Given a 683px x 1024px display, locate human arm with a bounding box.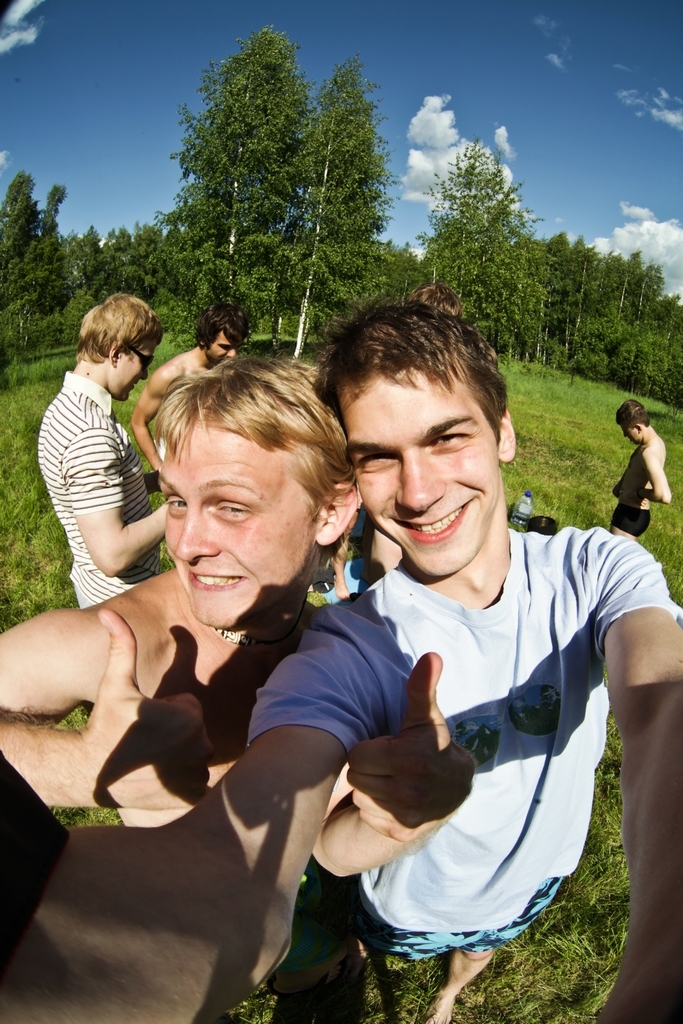
Located: pyautogui.locateOnScreen(65, 466, 147, 582).
